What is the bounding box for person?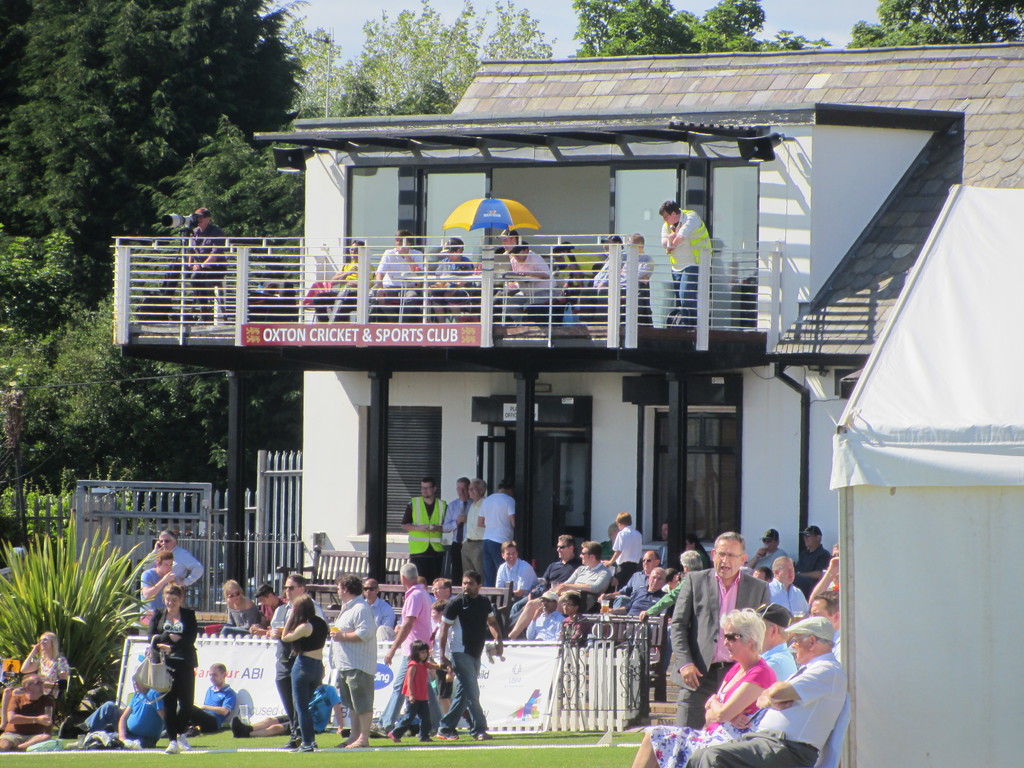
region(375, 561, 452, 734).
